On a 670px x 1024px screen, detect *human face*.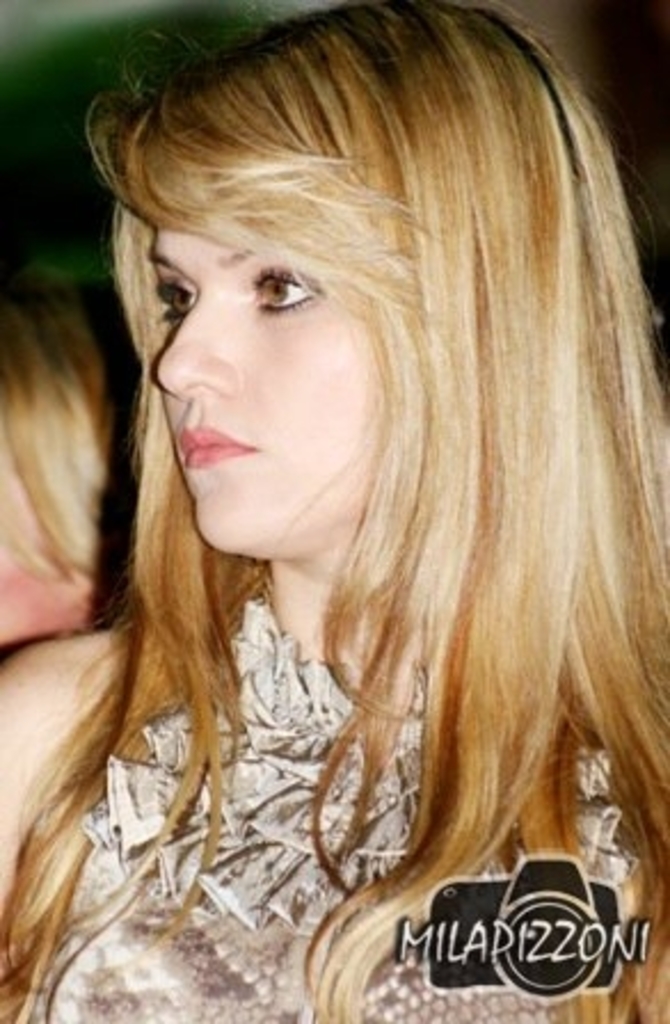
bbox(121, 101, 425, 560).
